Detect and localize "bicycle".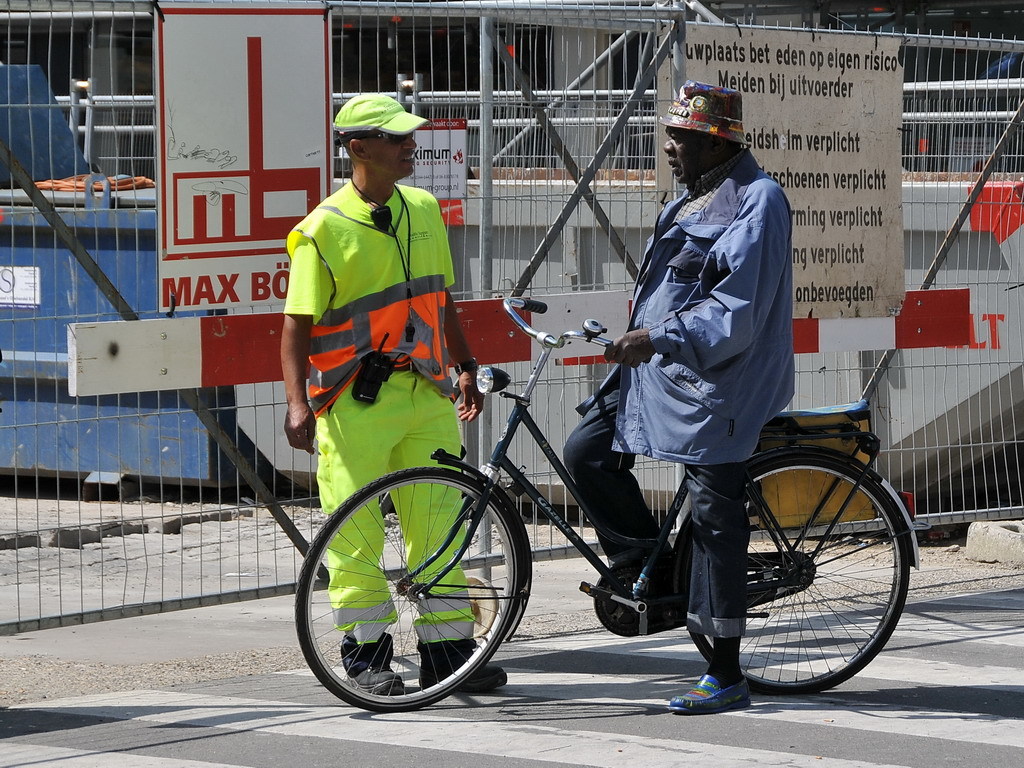
Localized at locate(293, 298, 926, 709).
